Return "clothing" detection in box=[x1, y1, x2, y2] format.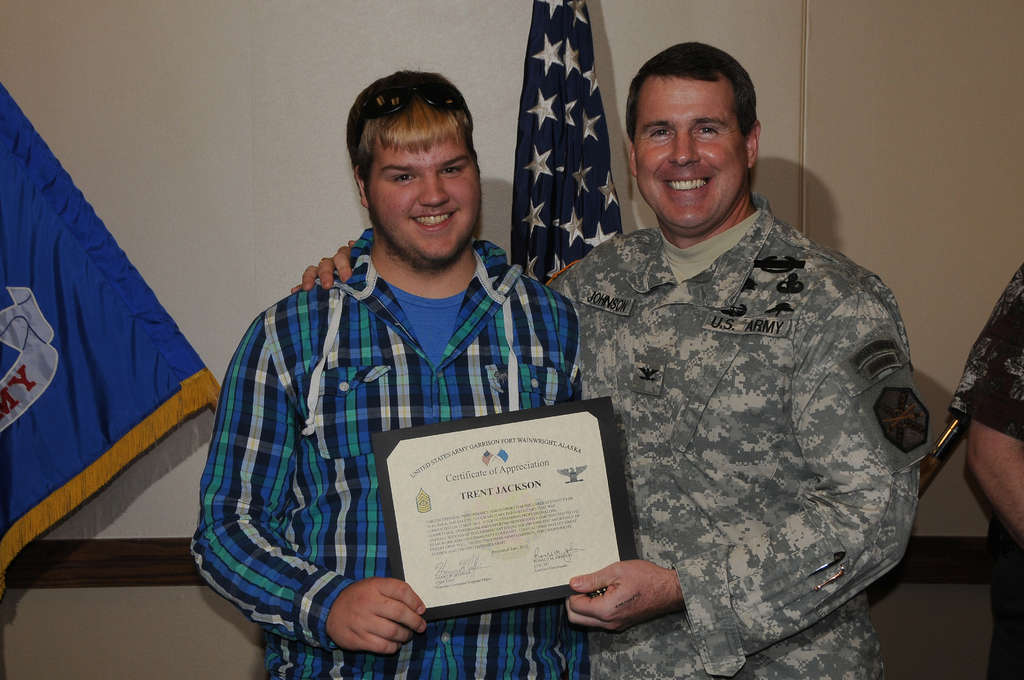
box=[534, 146, 948, 656].
